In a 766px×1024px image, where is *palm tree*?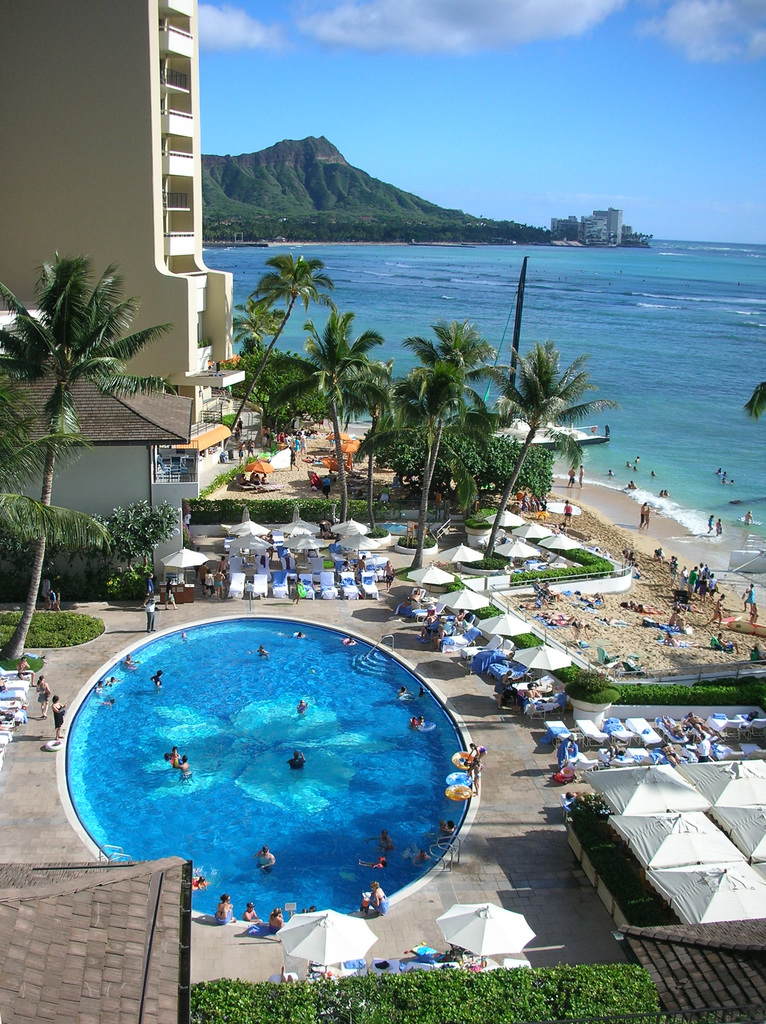
<bbox>394, 340, 489, 547</bbox>.
